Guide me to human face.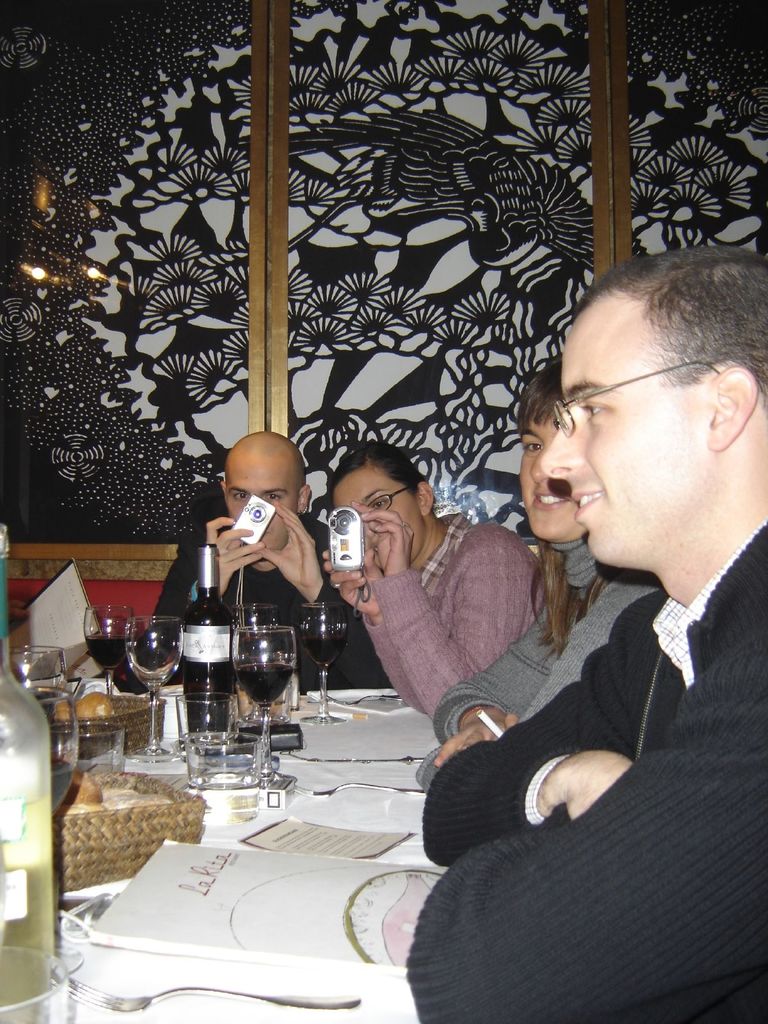
Guidance: region(223, 451, 305, 550).
